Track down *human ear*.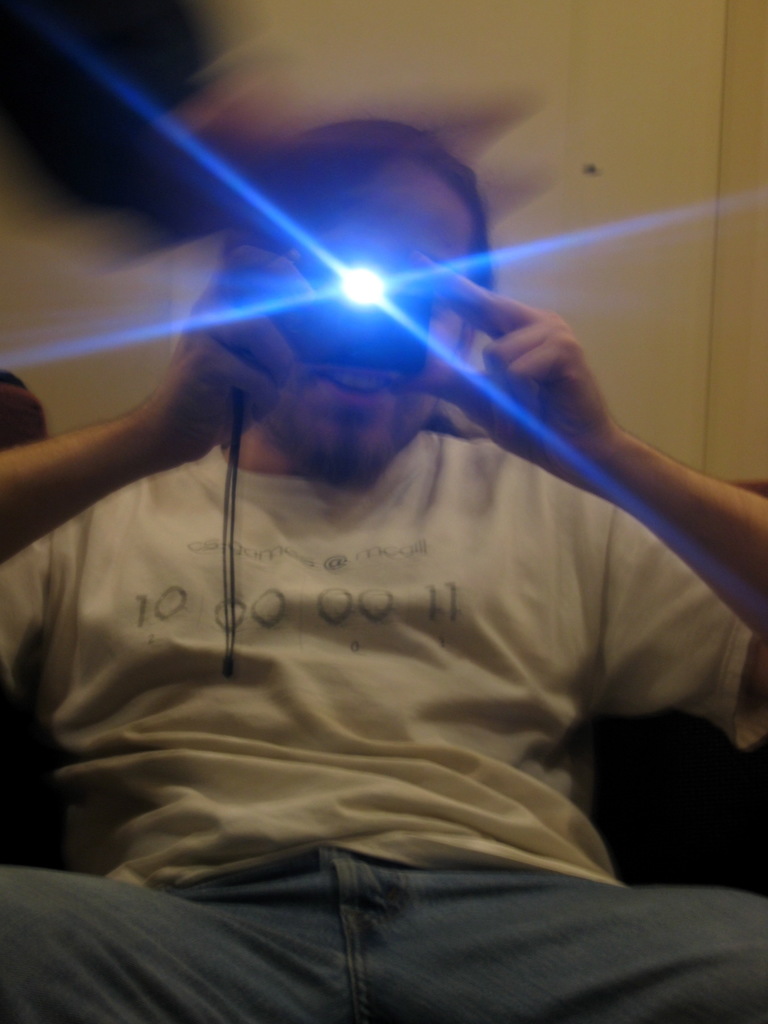
Tracked to (left=458, top=326, right=474, bottom=363).
